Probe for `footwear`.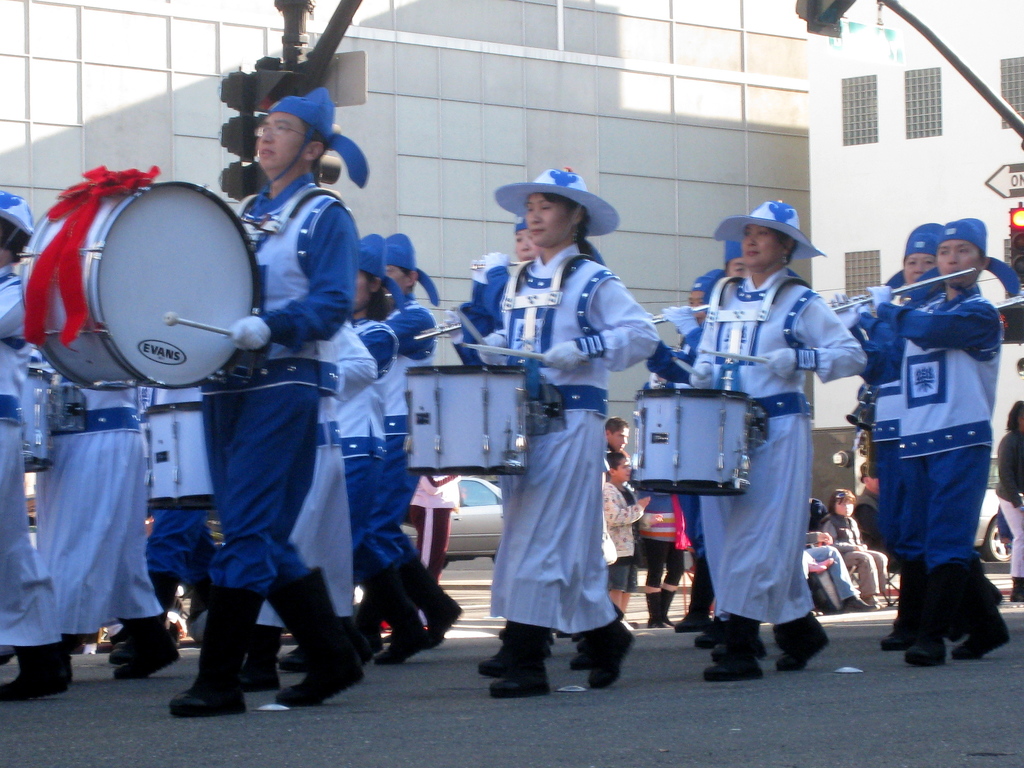
Probe result: 110/620/124/646.
